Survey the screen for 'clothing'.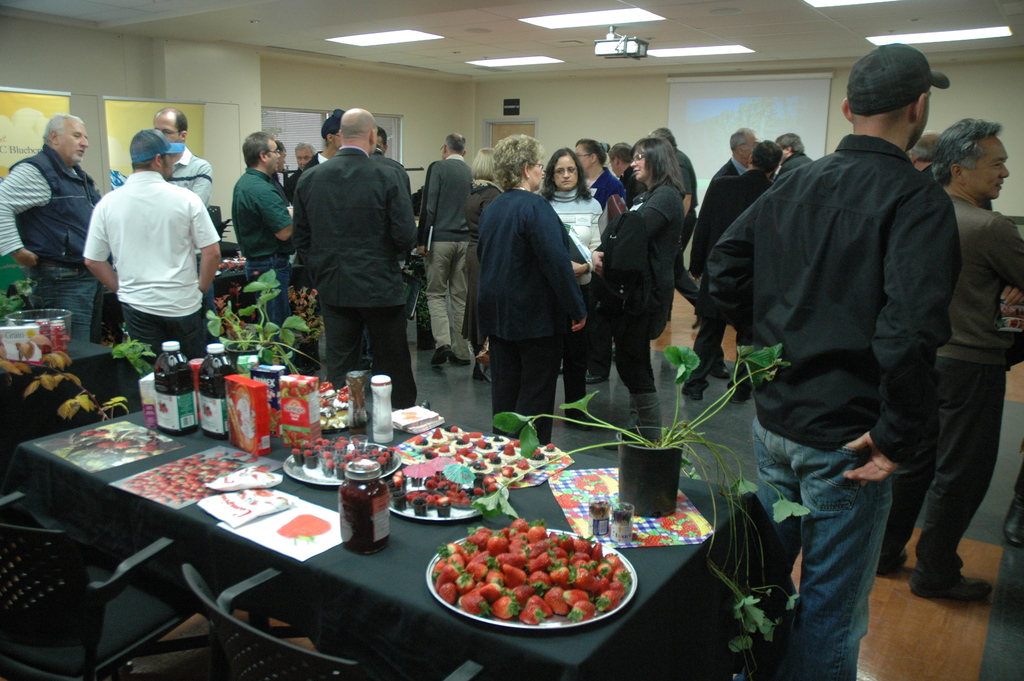
Survey found: [left=419, top=154, right=470, bottom=359].
